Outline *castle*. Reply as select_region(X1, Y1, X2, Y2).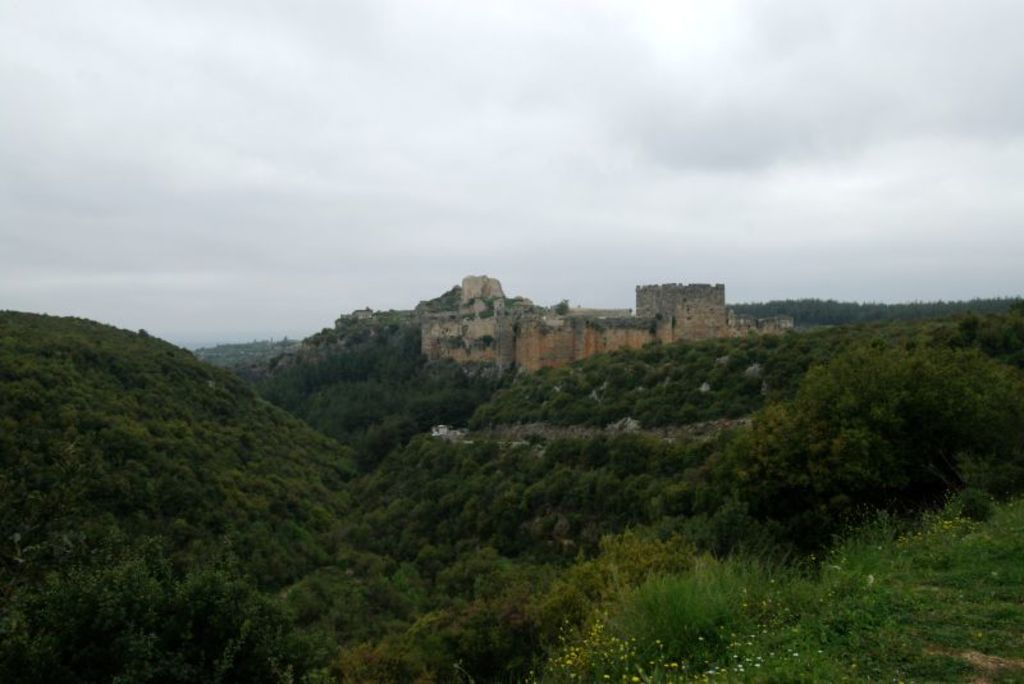
select_region(421, 273, 799, 373).
